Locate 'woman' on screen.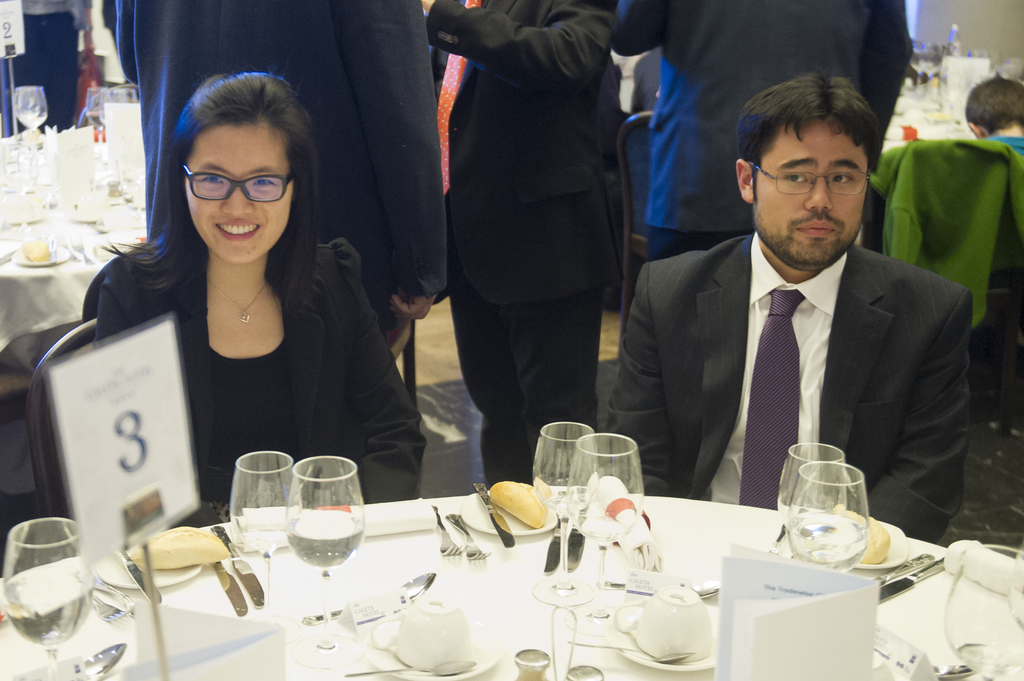
On screen at box(67, 85, 414, 565).
